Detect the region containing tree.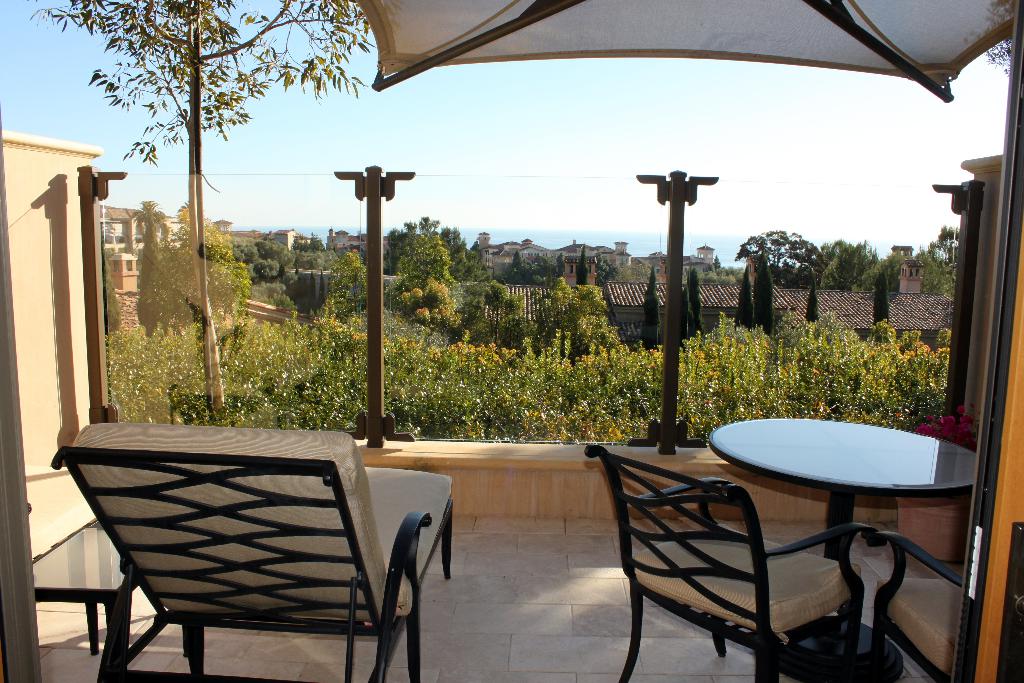
21,0,369,423.
